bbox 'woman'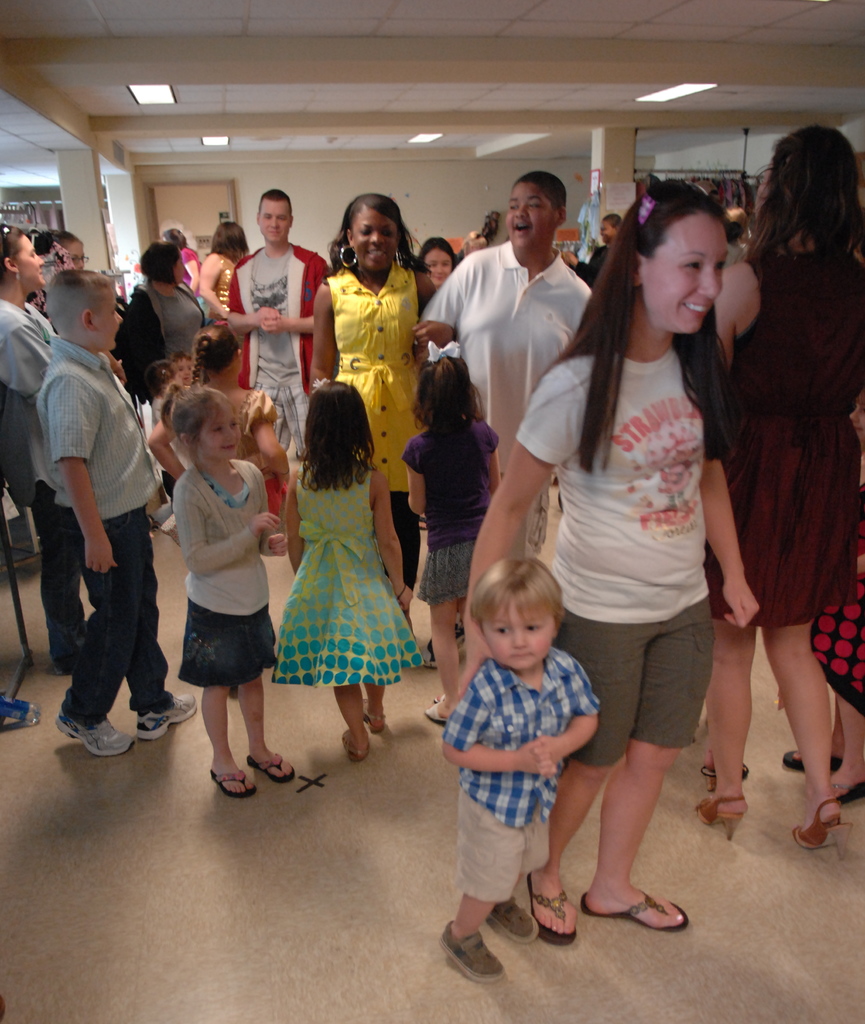
714/116/864/854
